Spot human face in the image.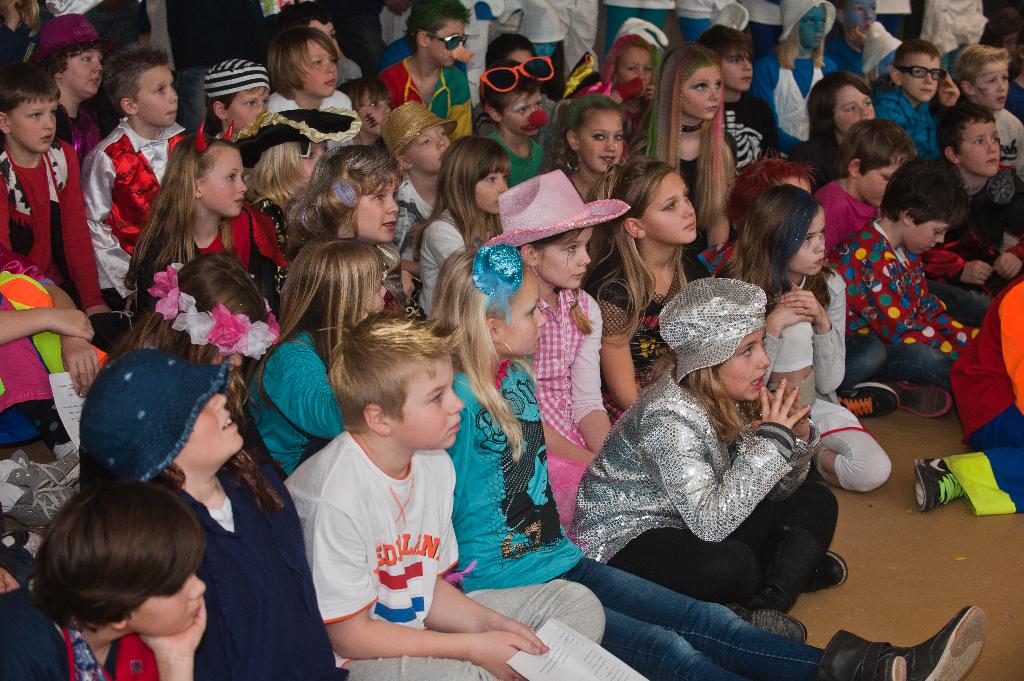
human face found at (618,46,655,83).
